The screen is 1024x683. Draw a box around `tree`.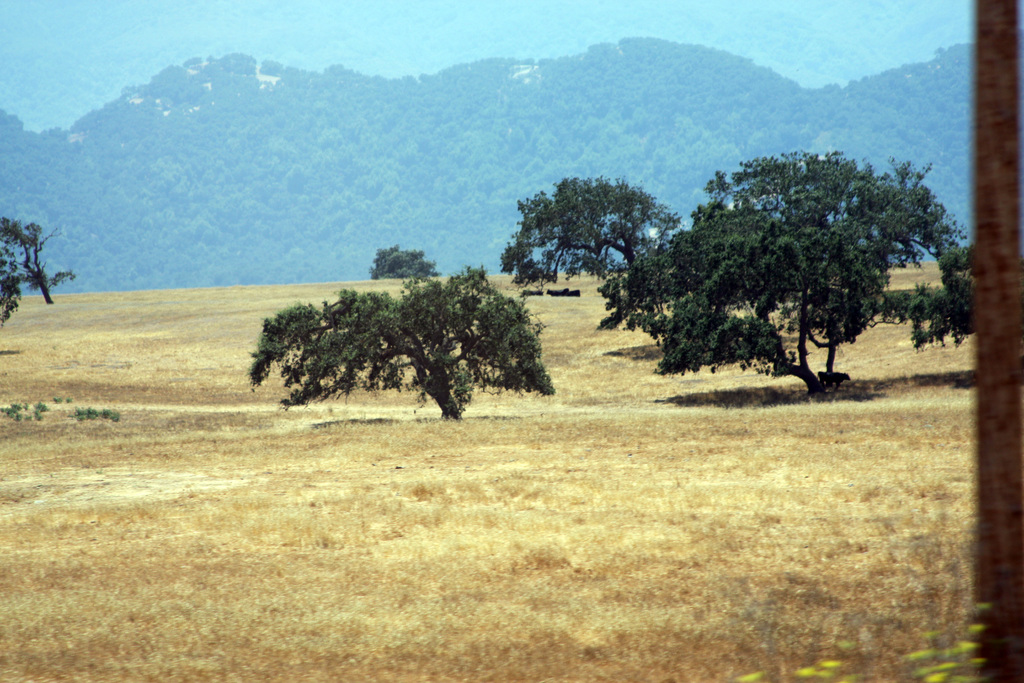
detection(902, 237, 995, 353).
